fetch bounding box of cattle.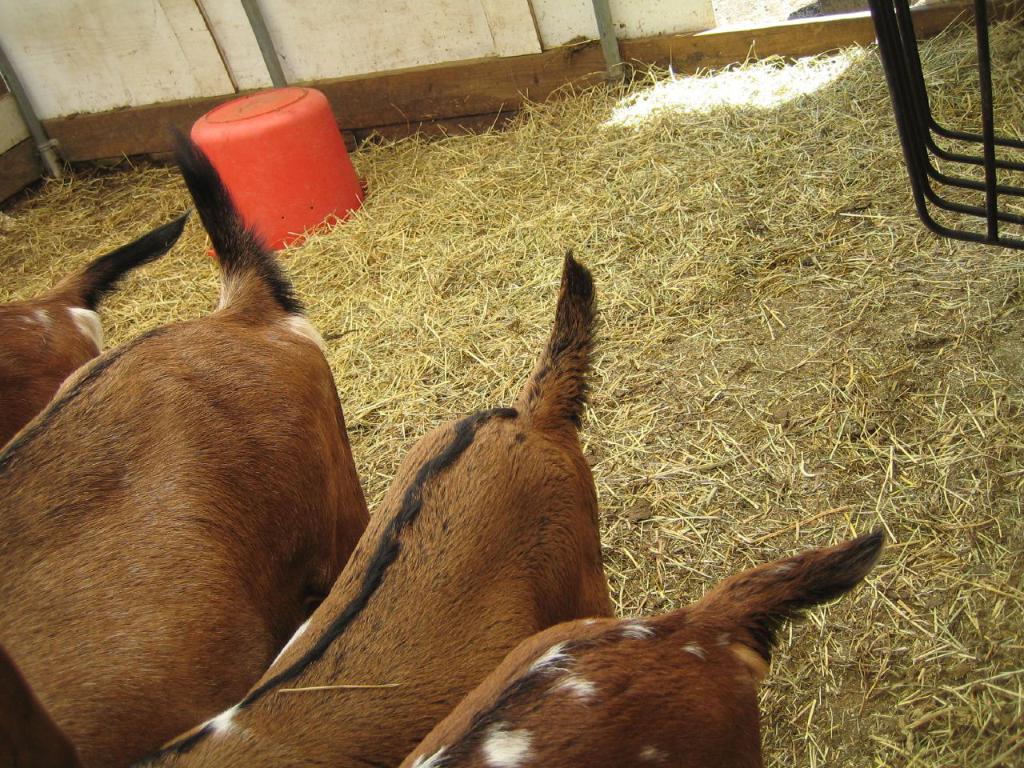
Bbox: select_region(2, 127, 382, 767).
